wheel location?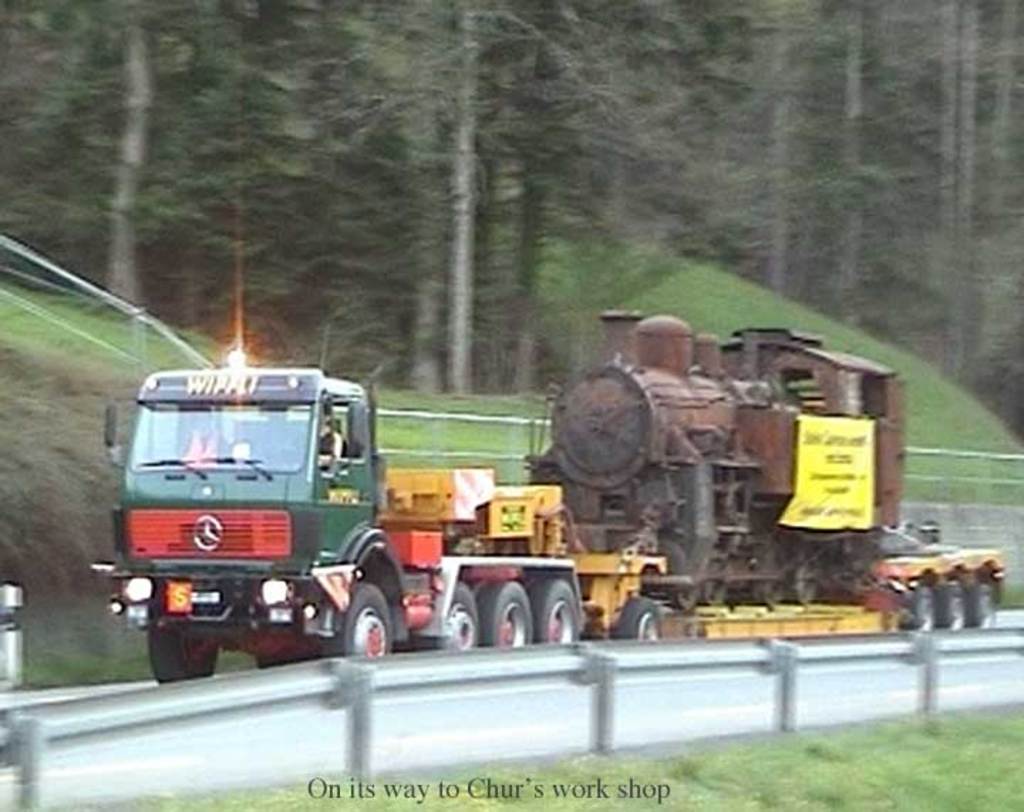
934:583:961:629
